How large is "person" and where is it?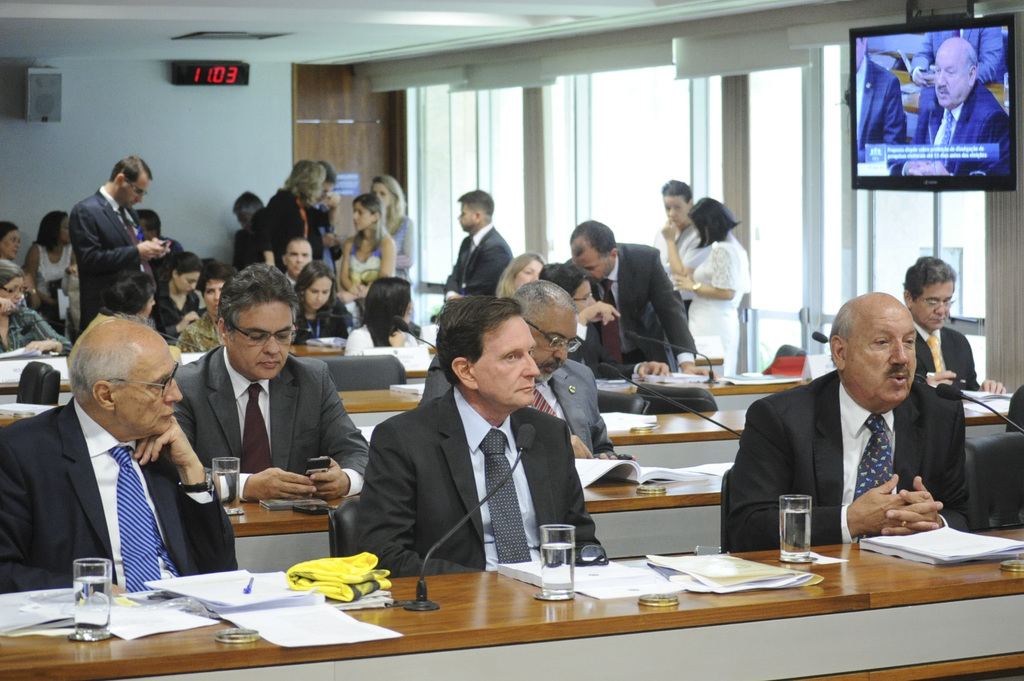
Bounding box: (x1=164, y1=271, x2=364, y2=502).
